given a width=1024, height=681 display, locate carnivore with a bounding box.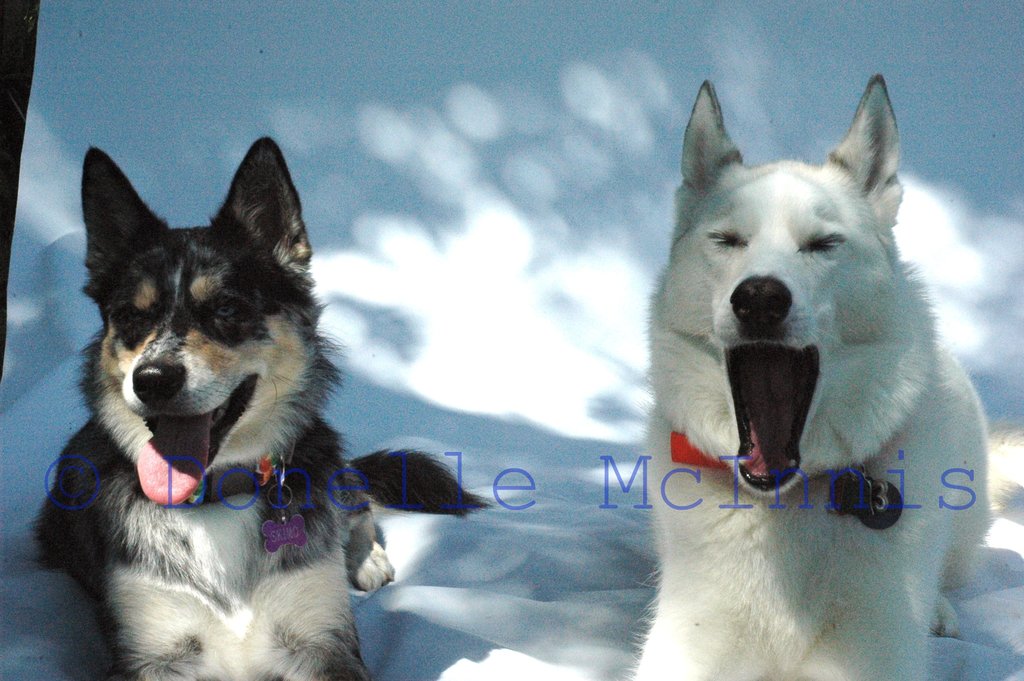
Located: 641/78/1023/680.
